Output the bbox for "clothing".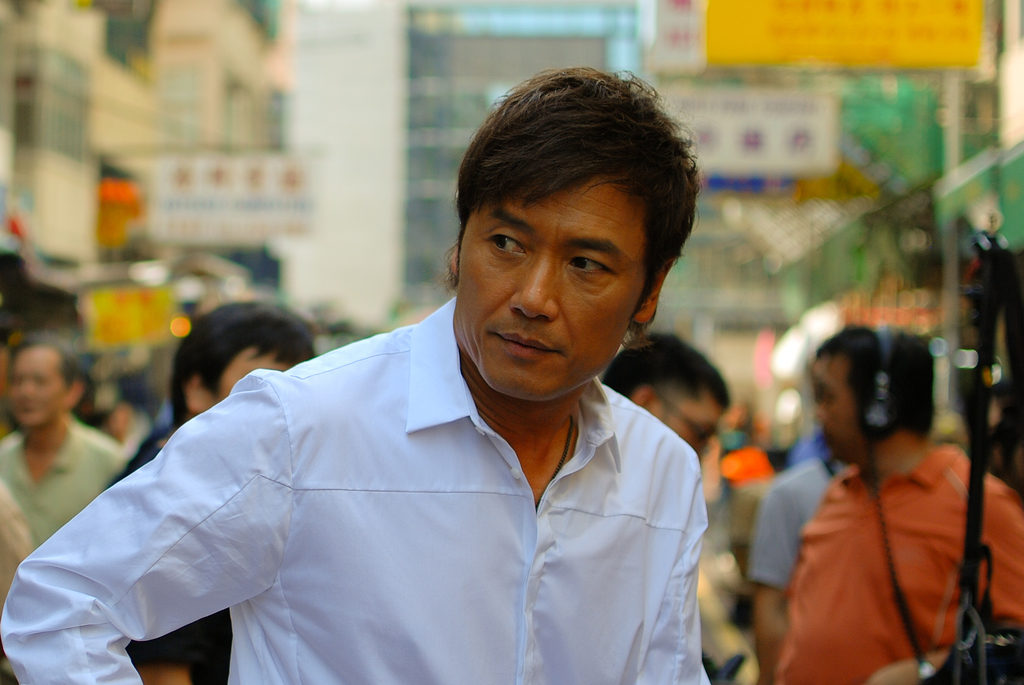
box(809, 460, 1023, 684).
